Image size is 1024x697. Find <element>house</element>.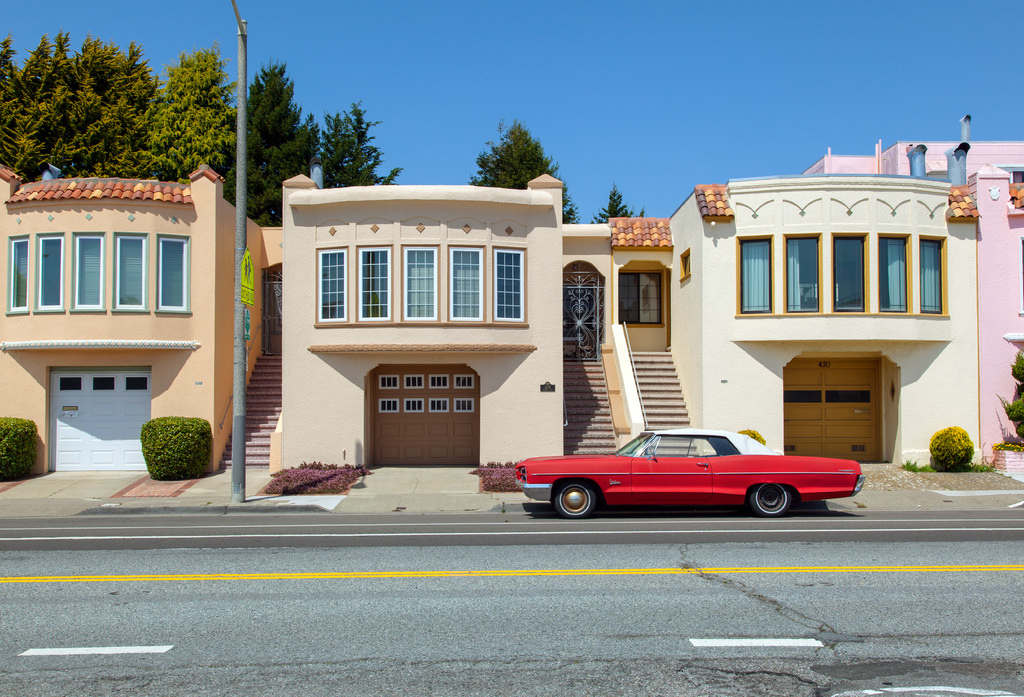
locate(801, 136, 1023, 485).
